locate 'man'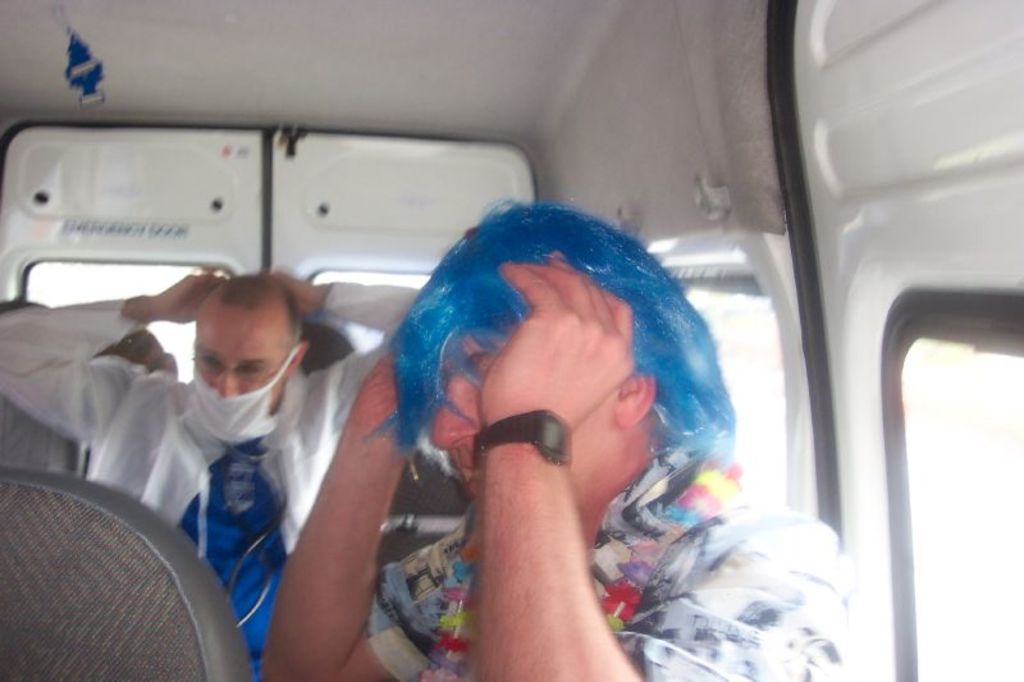
[0, 265, 419, 673]
